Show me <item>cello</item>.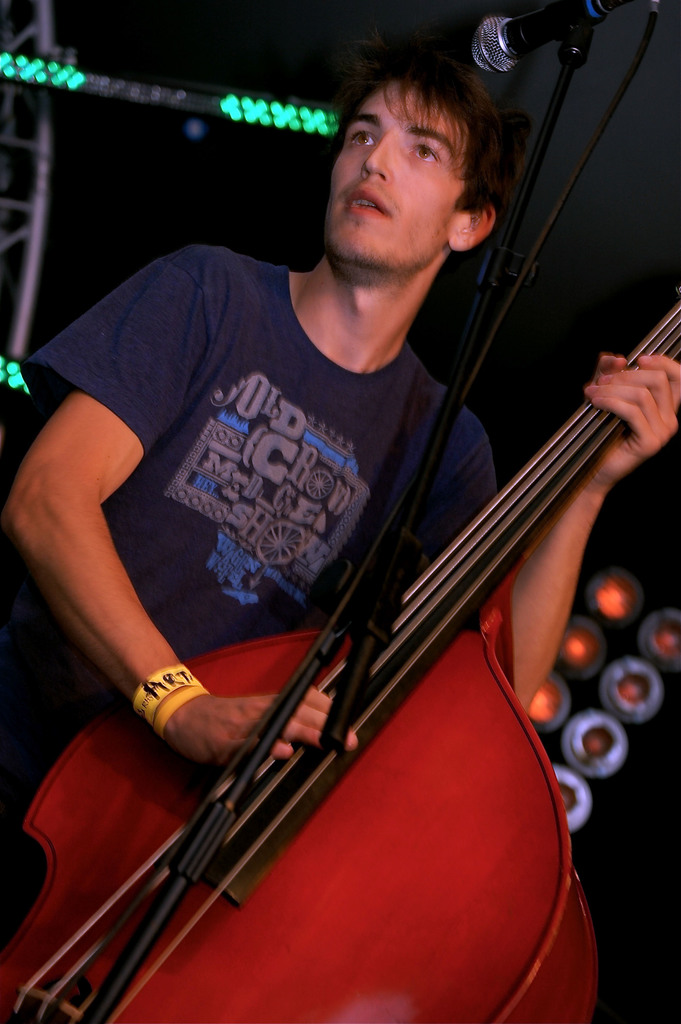
<item>cello</item> is here: [x1=0, y1=285, x2=680, y2=1023].
